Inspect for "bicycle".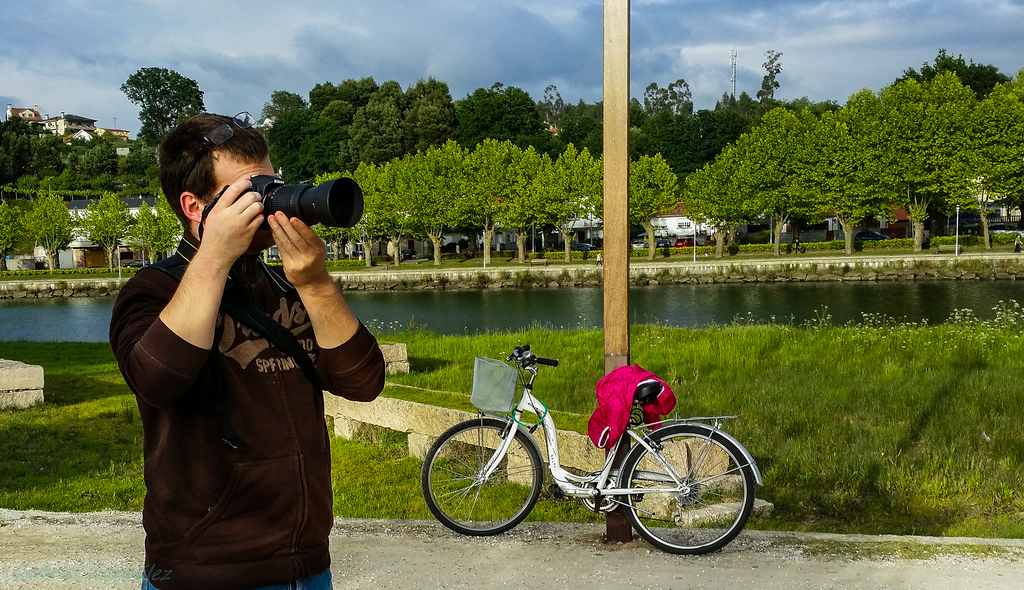
Inspection: pyautogui.locateOnScreen(422, 340, 761, 534).
